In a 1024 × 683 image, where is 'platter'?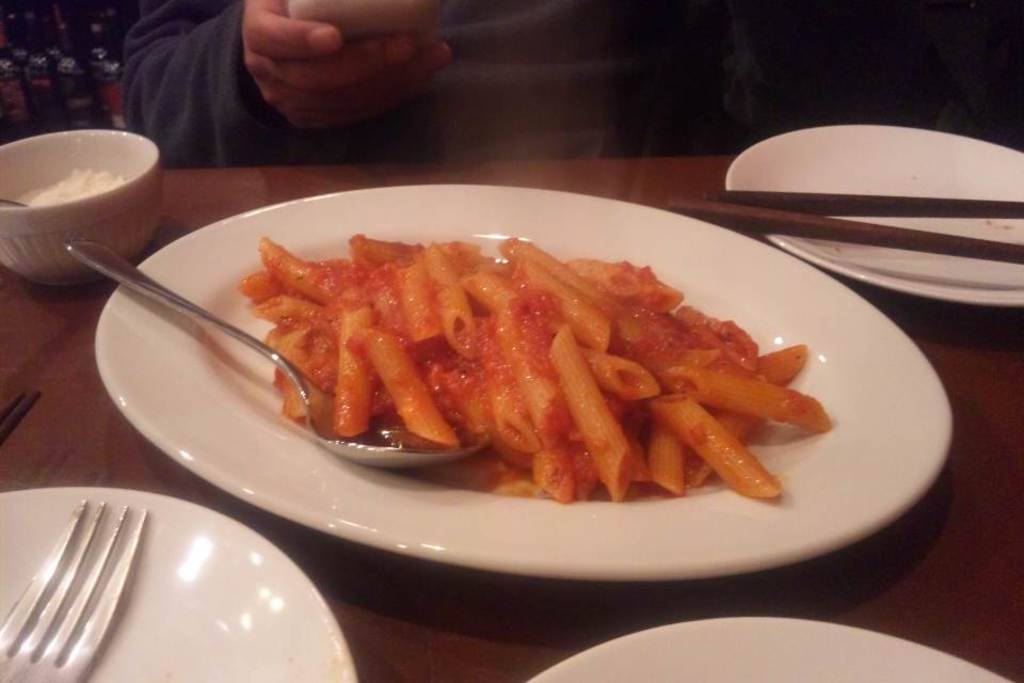
530/619/1015/682.
